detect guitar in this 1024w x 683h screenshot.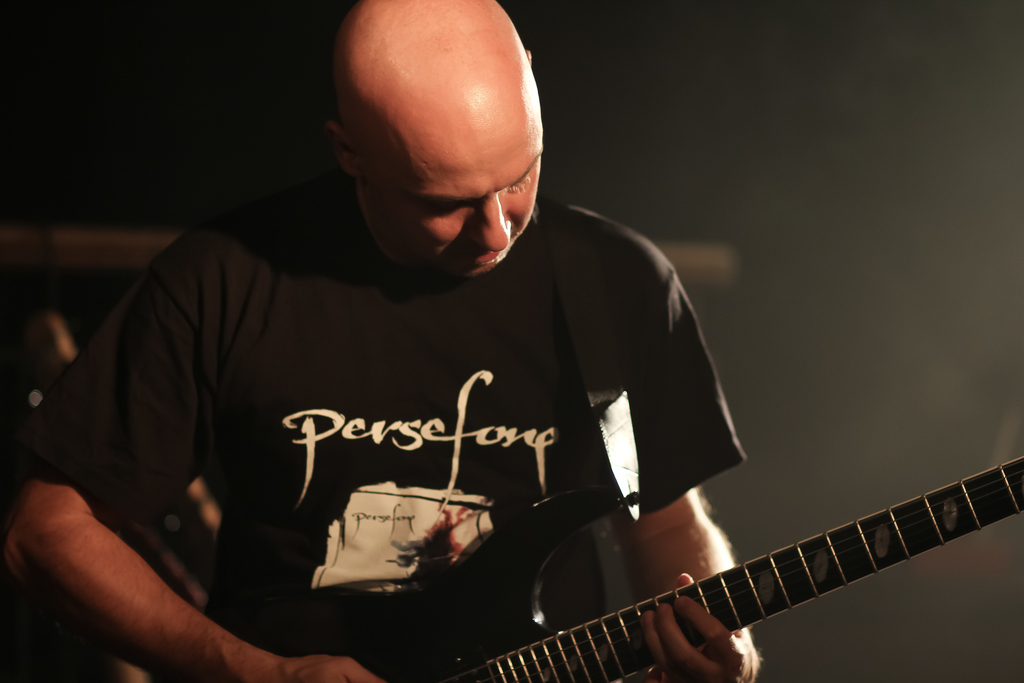
Detection: locate(407, 433, 1012, 682).
